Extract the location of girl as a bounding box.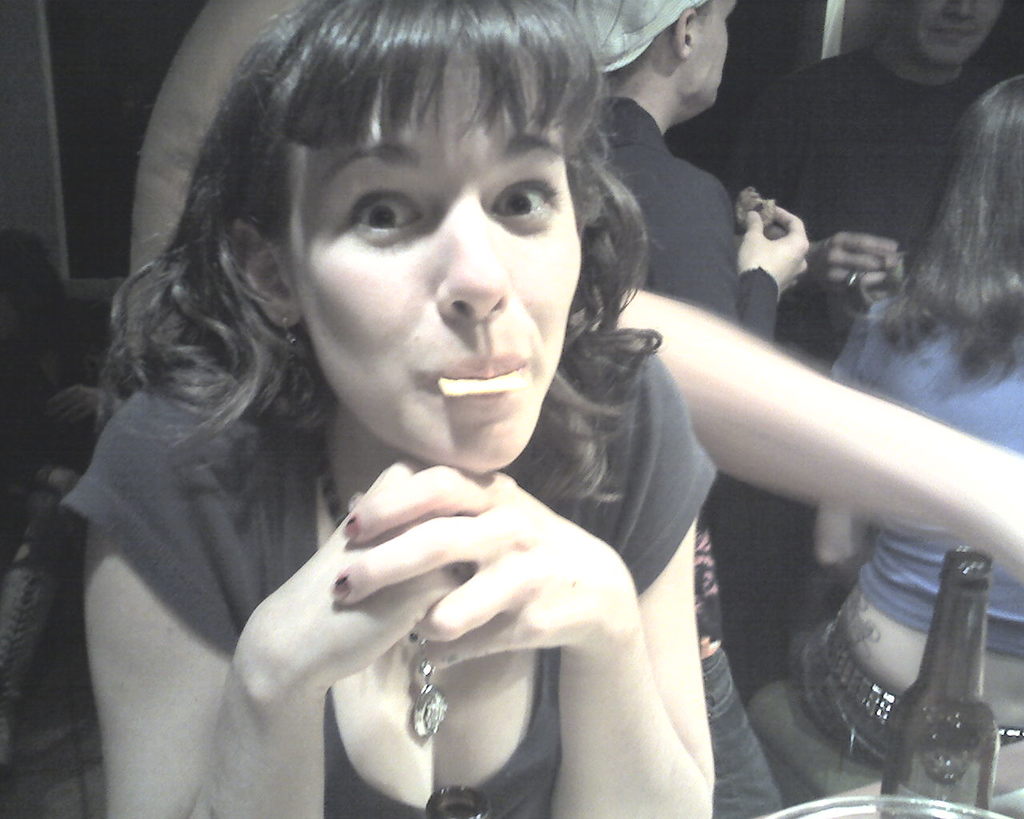
region(789, 79, 1023, 769).
